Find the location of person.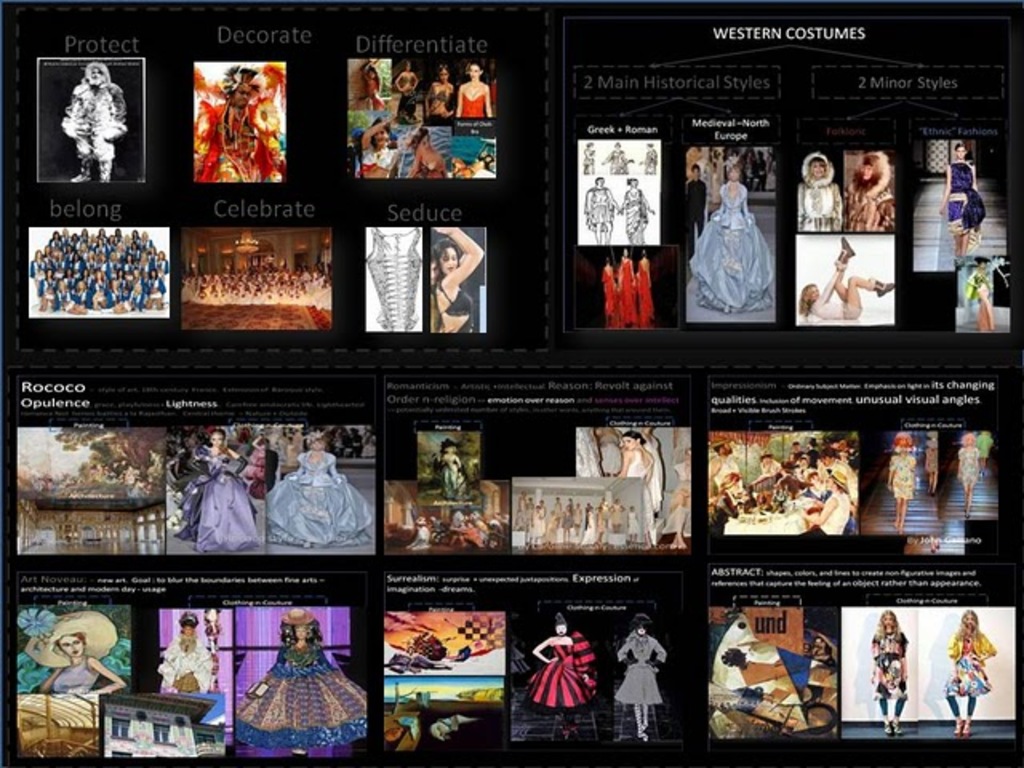
Location: (637,142,656,174).
